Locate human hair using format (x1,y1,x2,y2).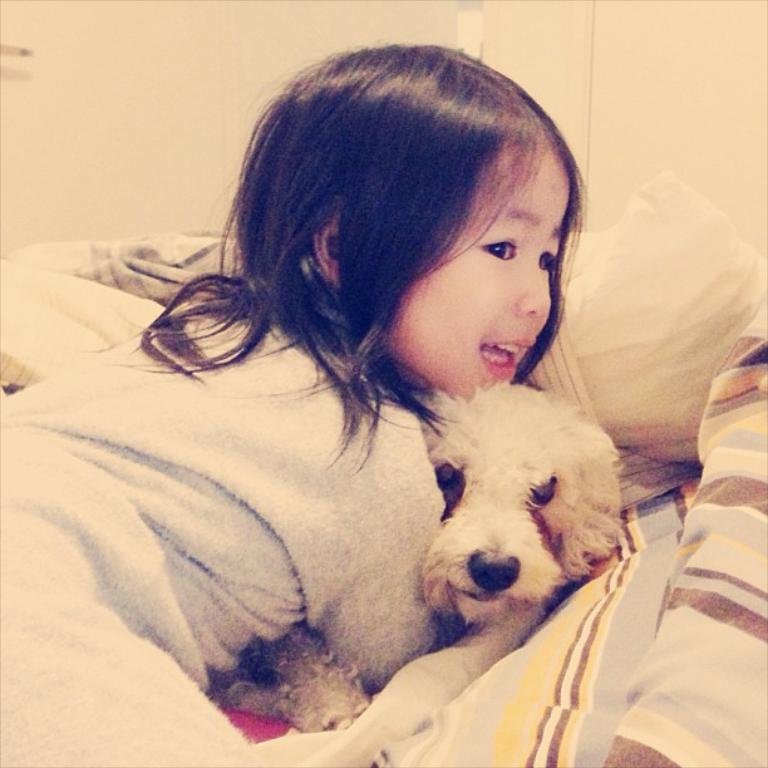
(139,43,582,473).
